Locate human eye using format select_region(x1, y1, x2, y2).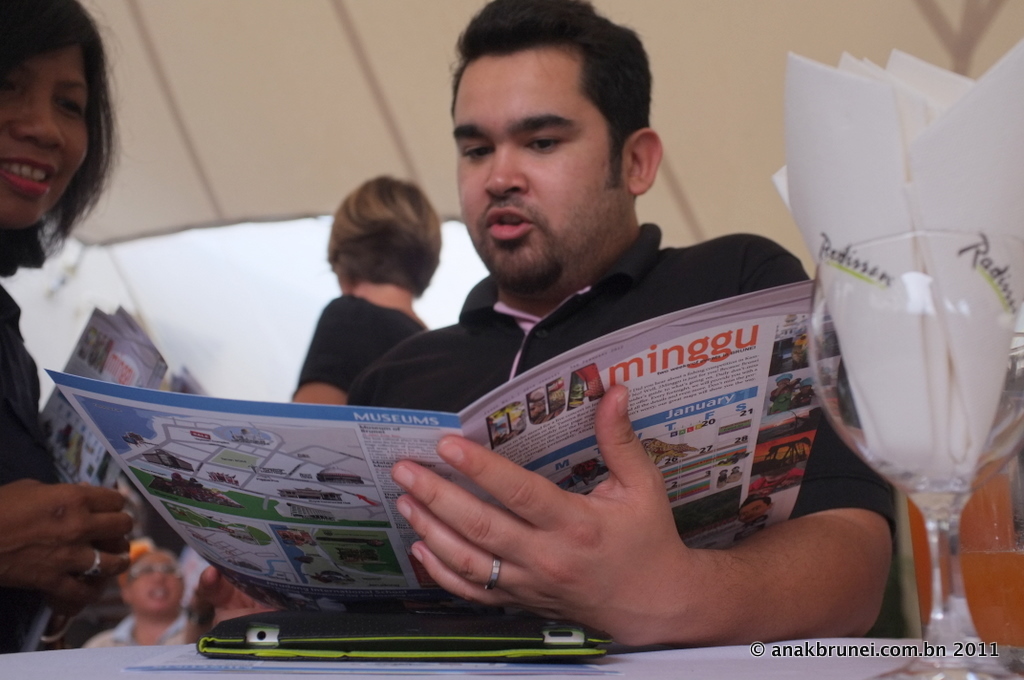
select_region(458, 140, 497, 164).
